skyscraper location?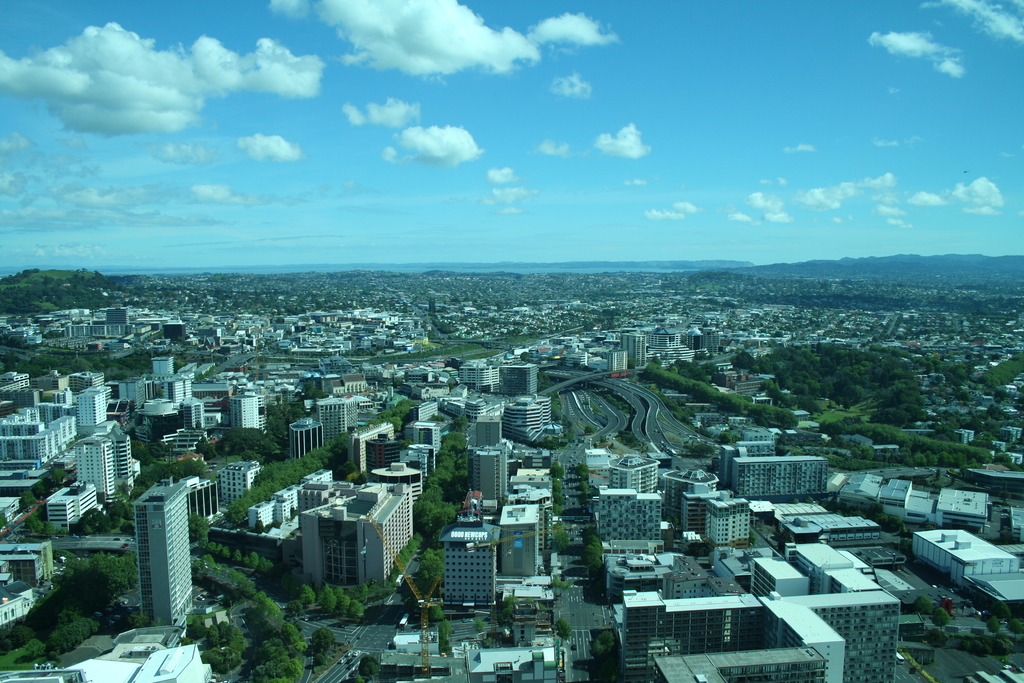
(600, 486, 666, 541)
